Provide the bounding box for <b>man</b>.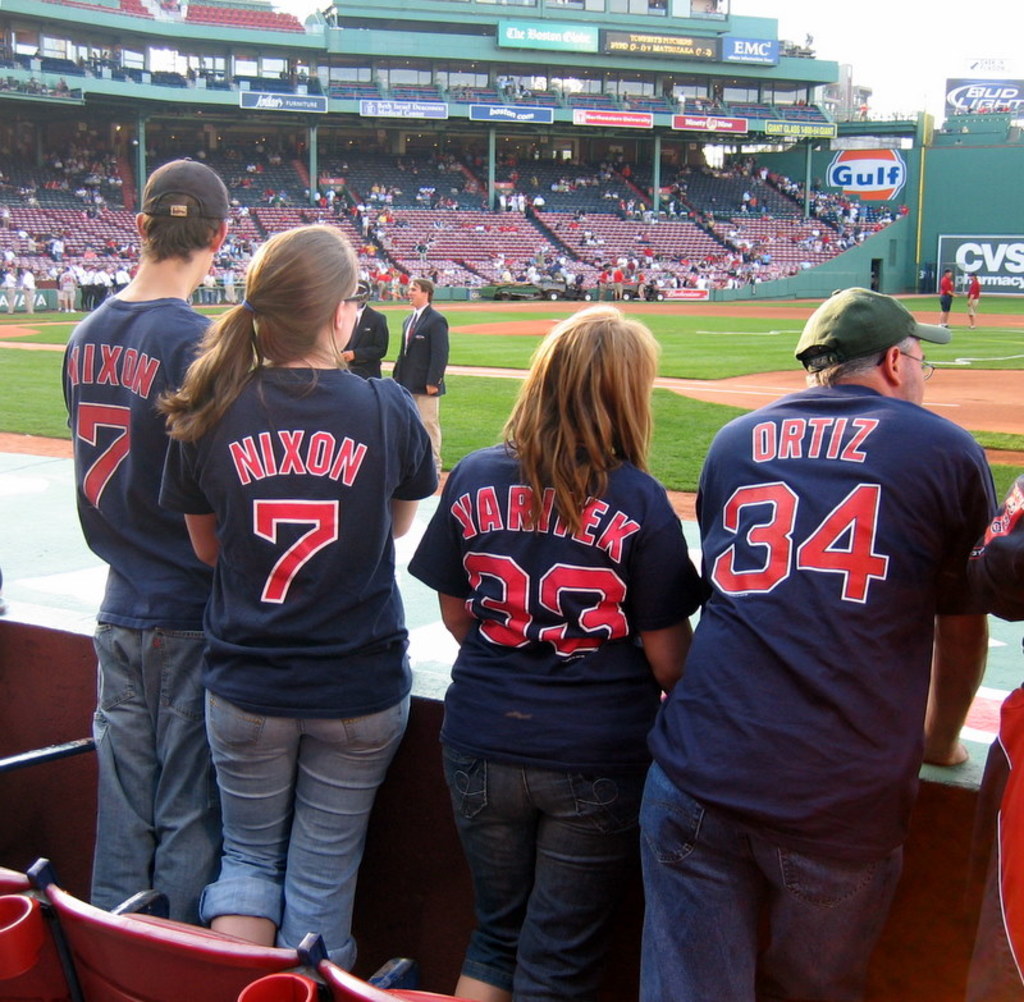
bbox=[634, 241, 1007, 987].
